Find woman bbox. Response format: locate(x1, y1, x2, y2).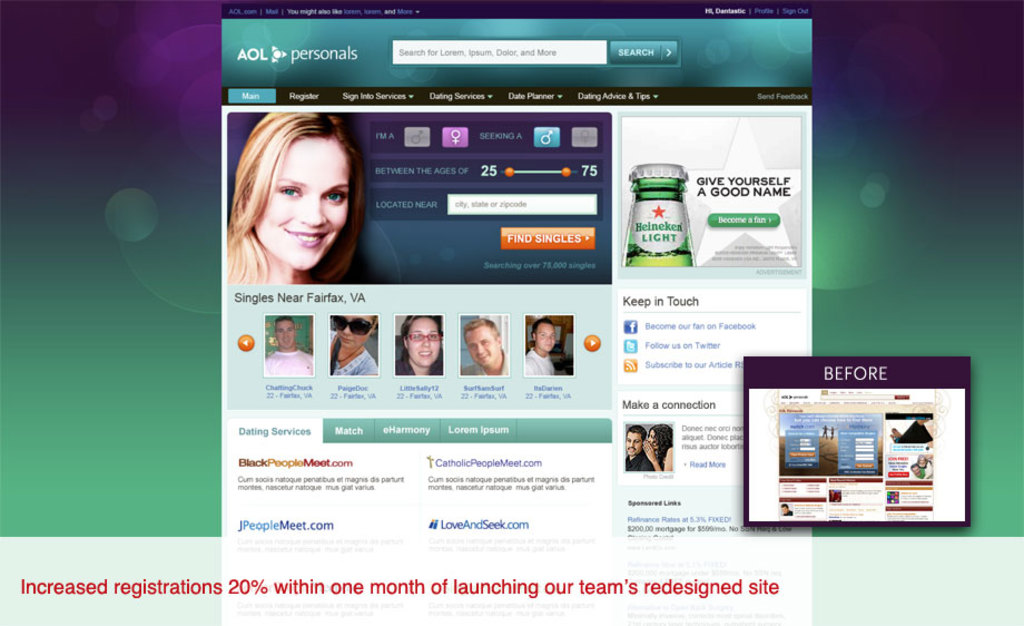
locate(641, 418, 675, 475).
